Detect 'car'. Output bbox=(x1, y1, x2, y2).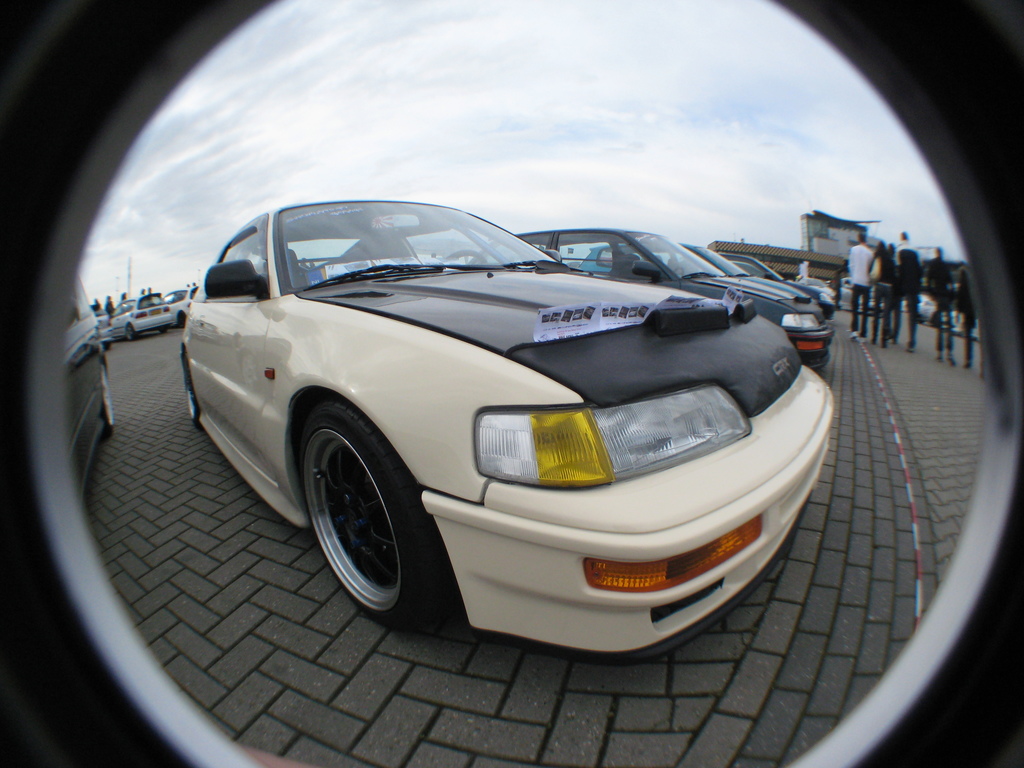
bbox=(486, 228, 838, 367).
